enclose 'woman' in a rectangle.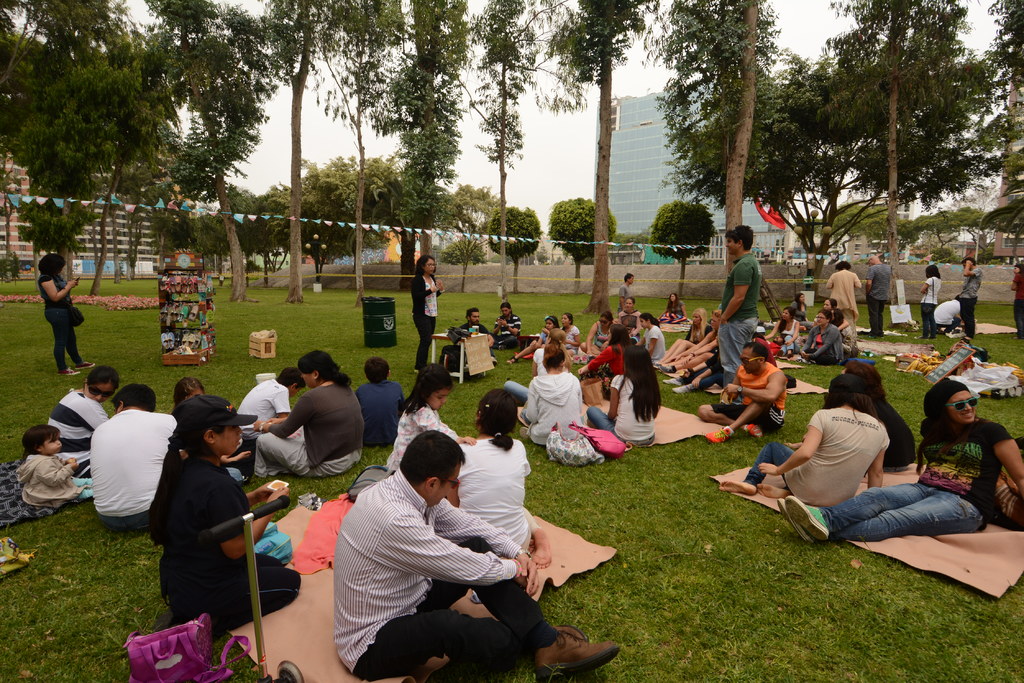
BBox(586, 309, 616, 356).
